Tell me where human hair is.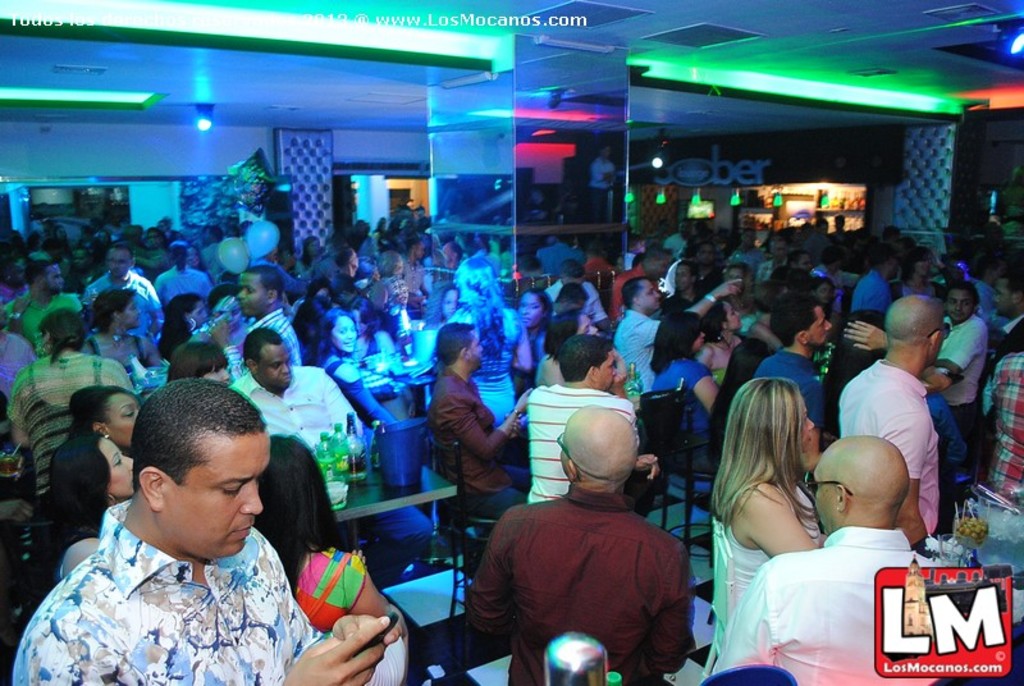
human hair is at 36,305,86,365.
